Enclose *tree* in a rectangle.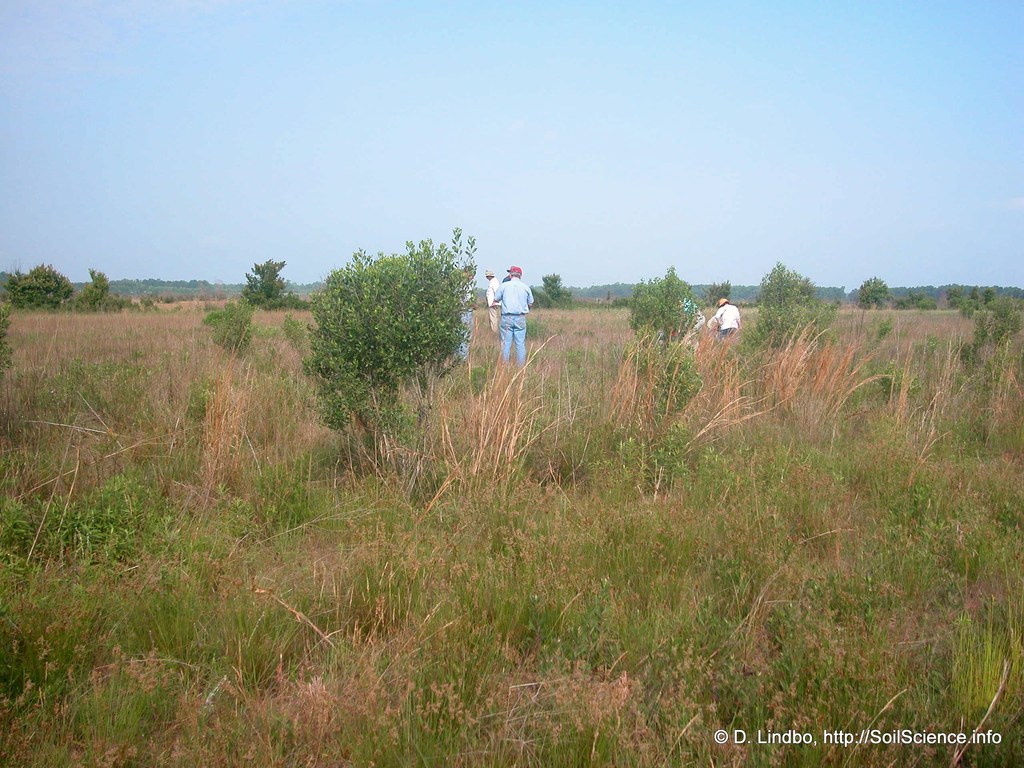
{"x1": 945, "y1": 287, "x2": 959, "y2": 309}.
